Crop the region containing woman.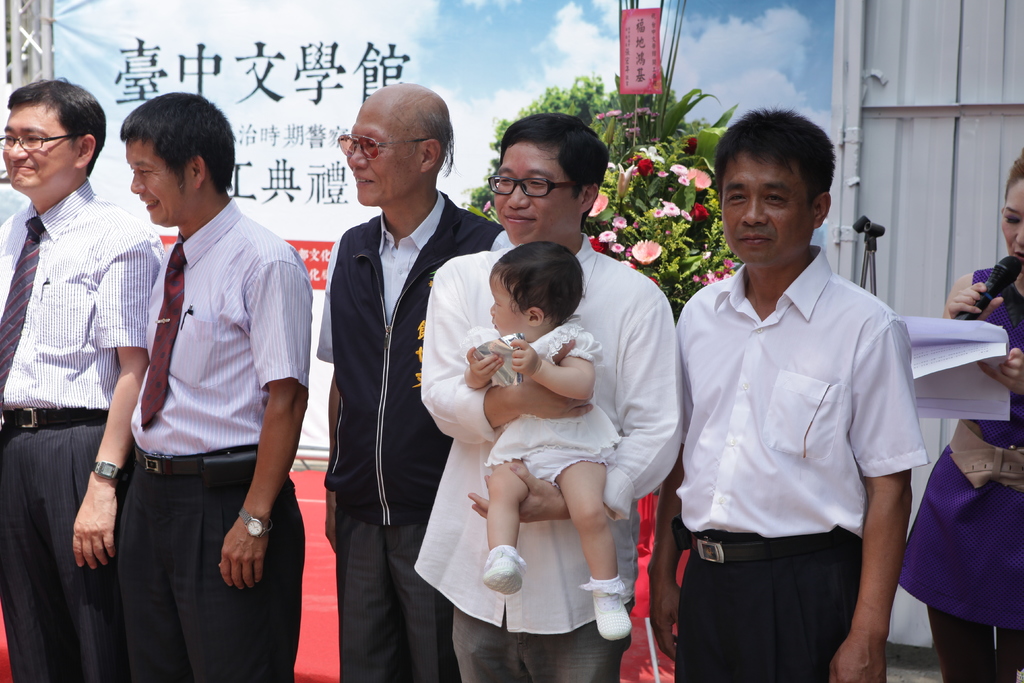
Crop region: [x1=900, y1=155, x2=1023, y2=682].
